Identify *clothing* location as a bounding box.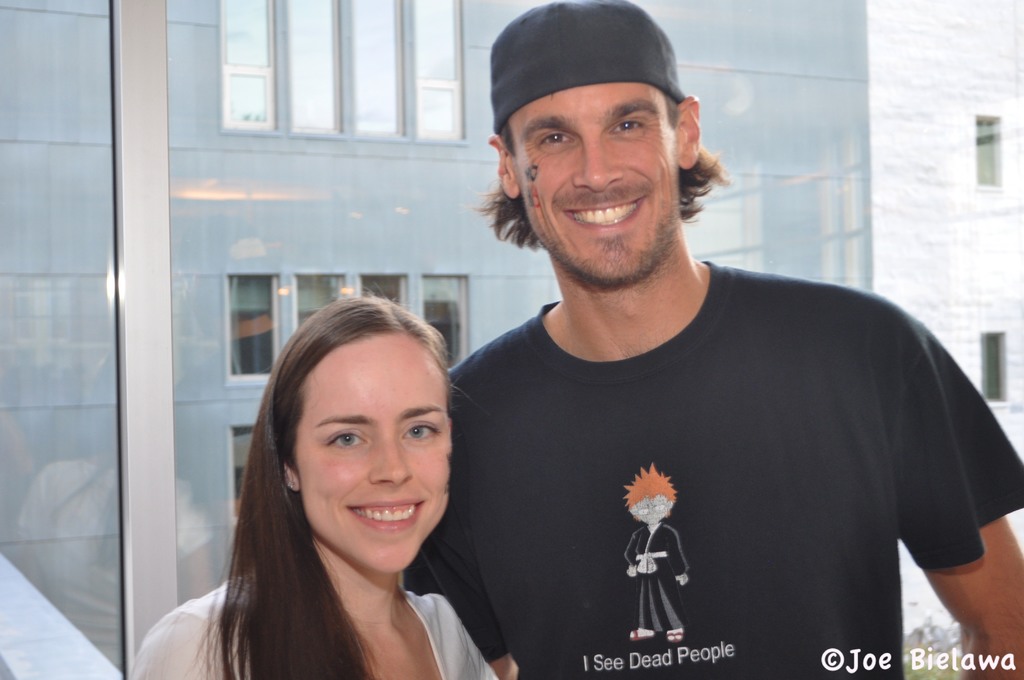
bbox(123, 578, 499, 679).
